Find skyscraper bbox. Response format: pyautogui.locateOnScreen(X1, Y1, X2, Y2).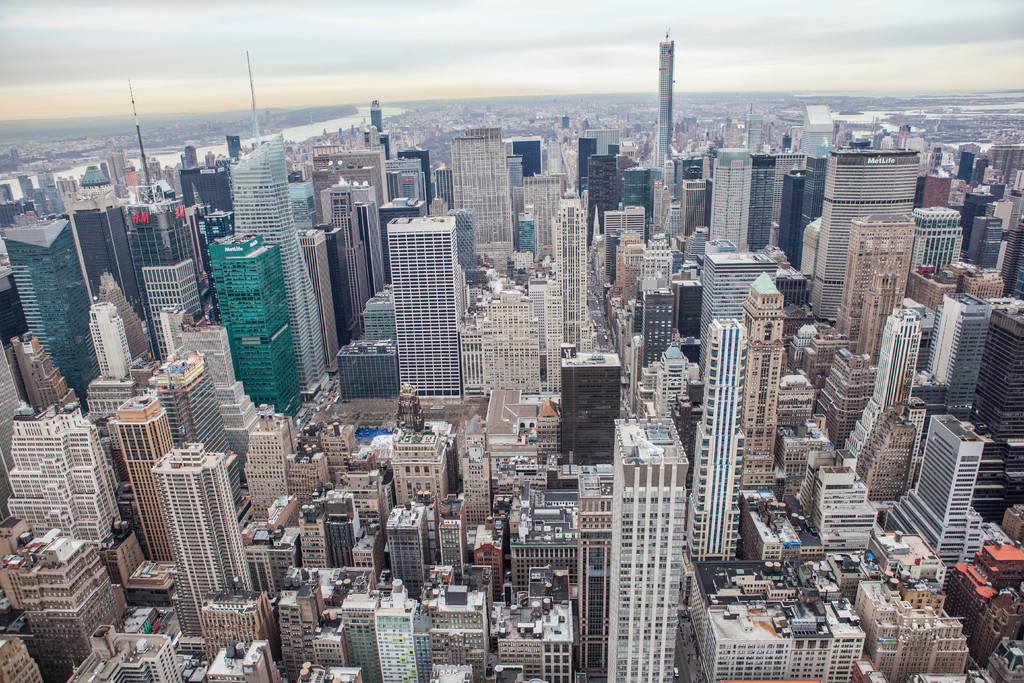
pyautogui.locateOnScreen(822, 214, 905, 353).
